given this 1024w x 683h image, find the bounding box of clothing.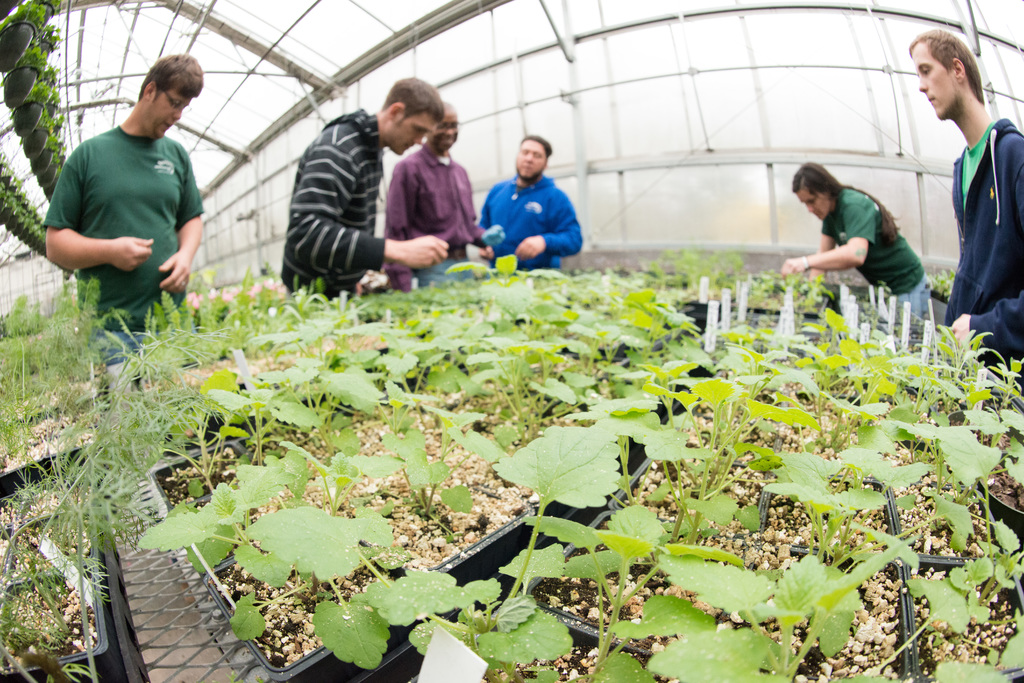
bbox=[280, 105, 388, 286].
